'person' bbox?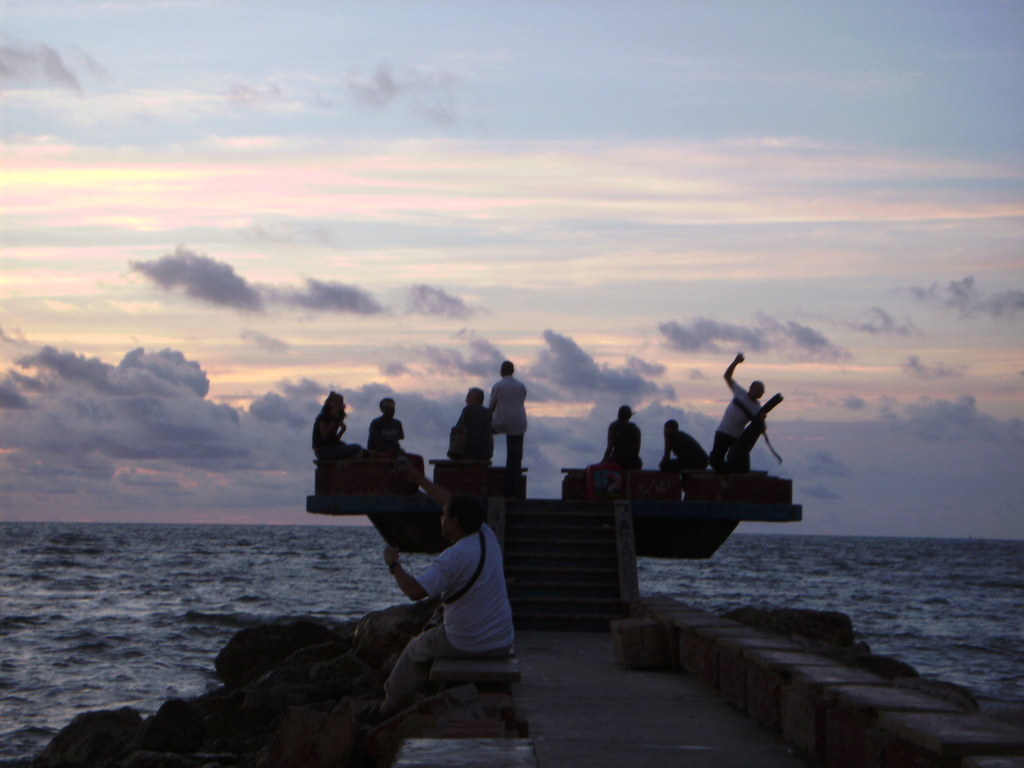
[657,419,707,472]
